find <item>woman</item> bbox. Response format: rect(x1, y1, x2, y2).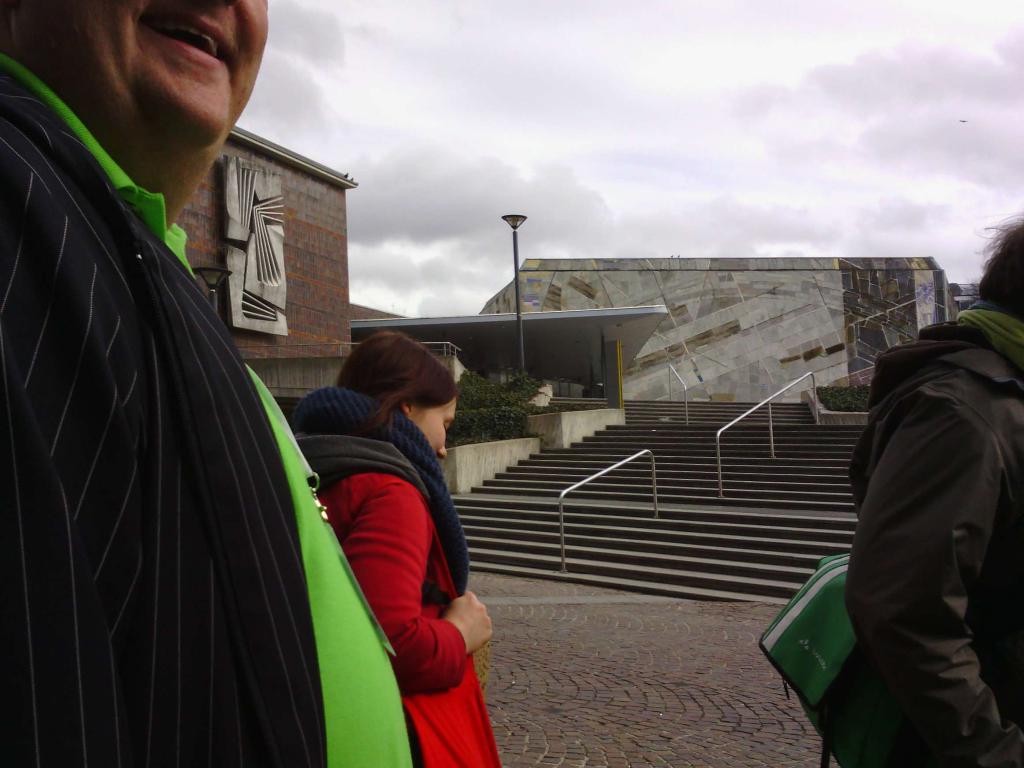
rect(288, 309, 495, 754).
